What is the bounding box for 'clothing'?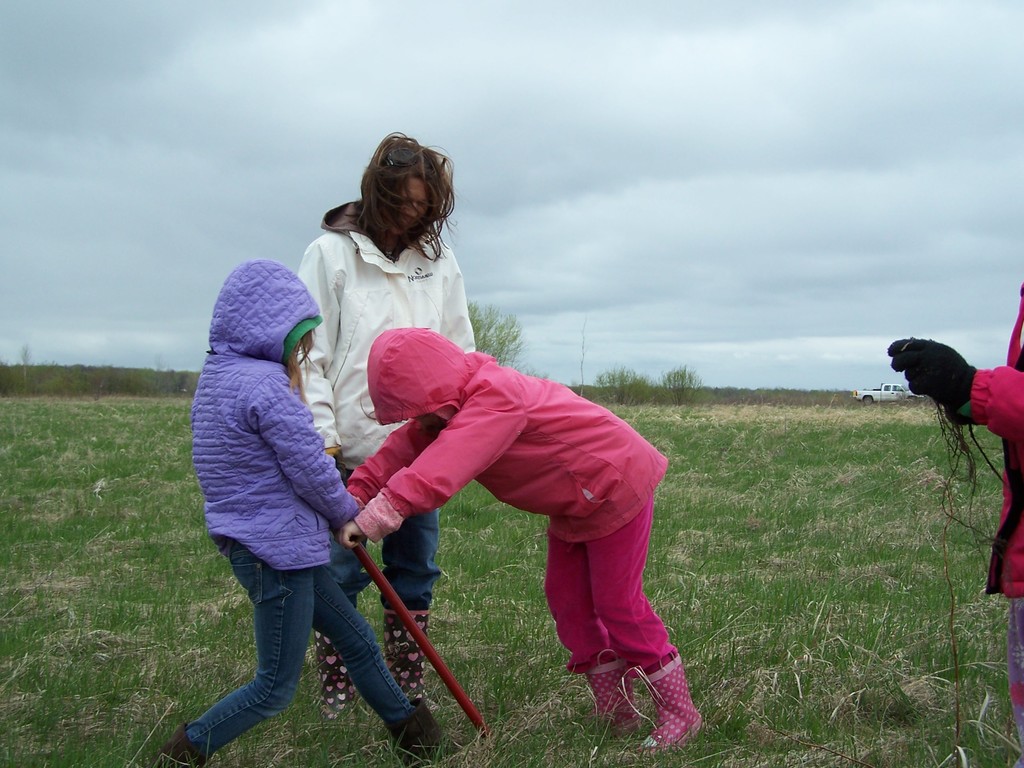
locate(298, 216, 476, 477).
